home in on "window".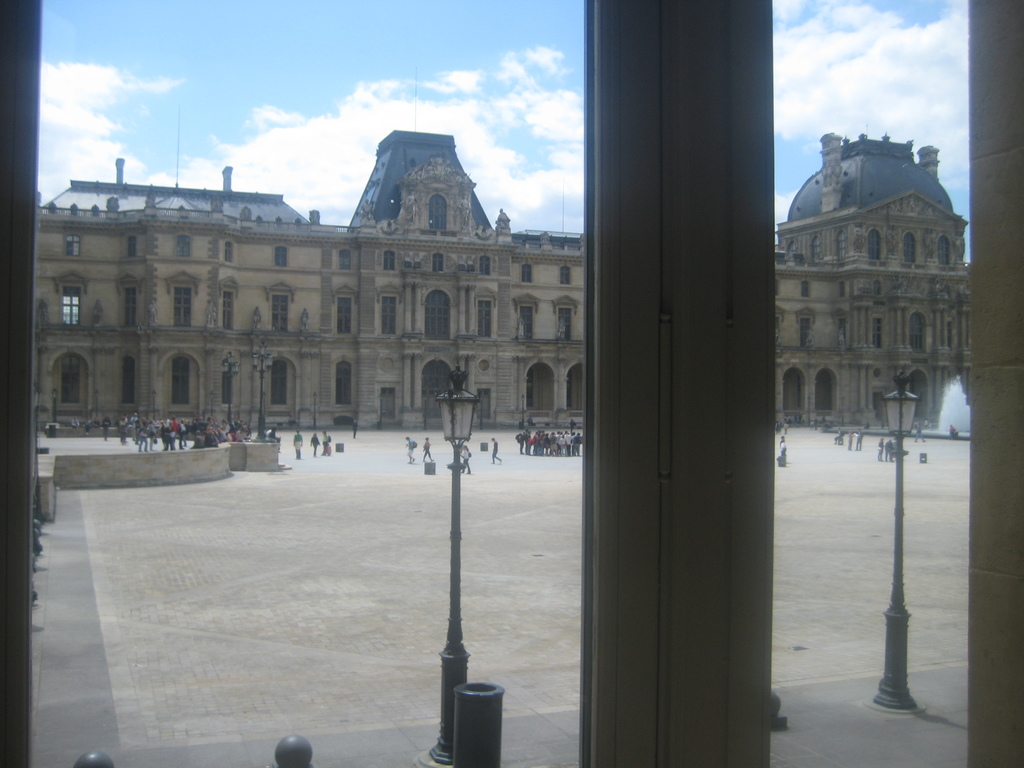
Homed in at bbox=[812, 237, 826, 264].
